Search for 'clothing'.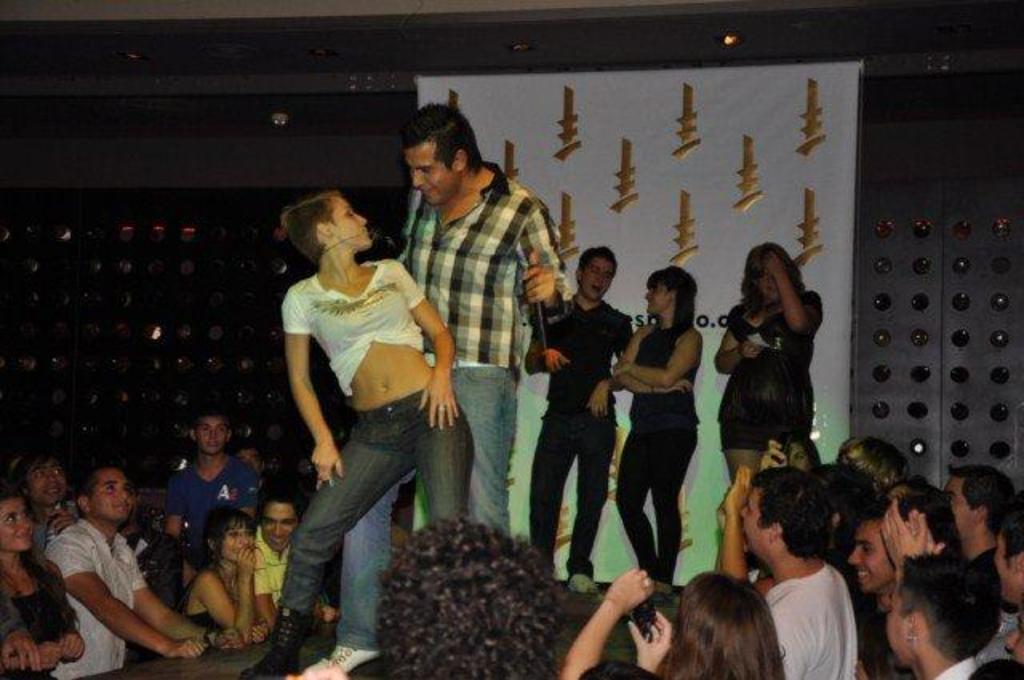
Found at 714:291:822:453.
